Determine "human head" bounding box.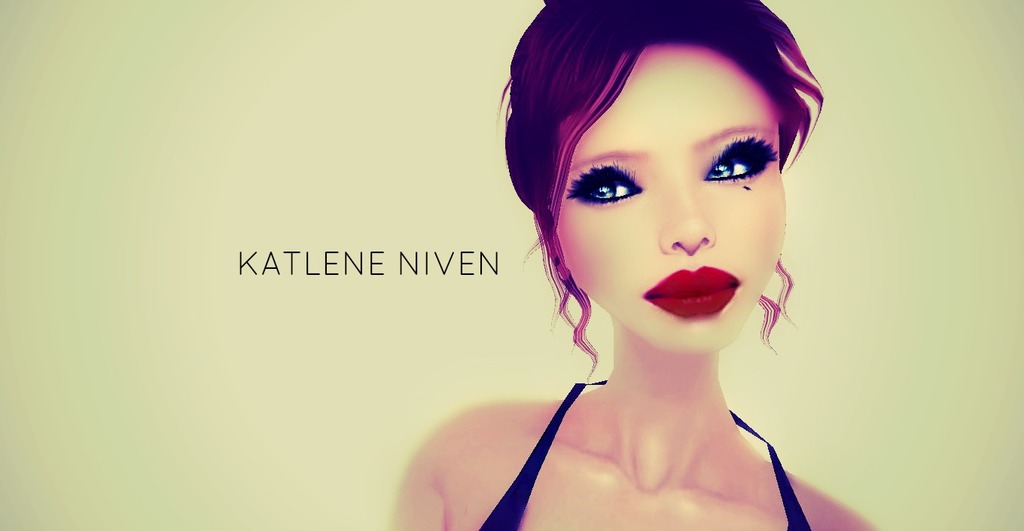
Determined: pyautogui.locateOnScreen(507, 0, 824, 354).
